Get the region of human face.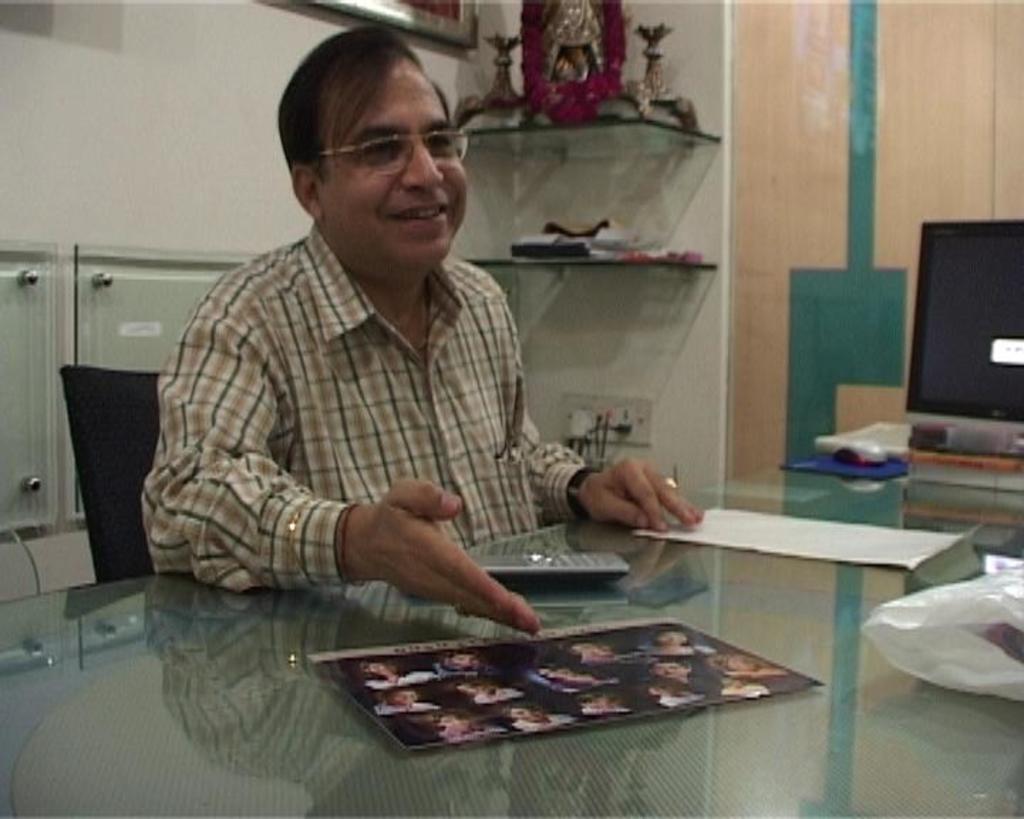
(left=646, top=677, right=680, bottom=702).
